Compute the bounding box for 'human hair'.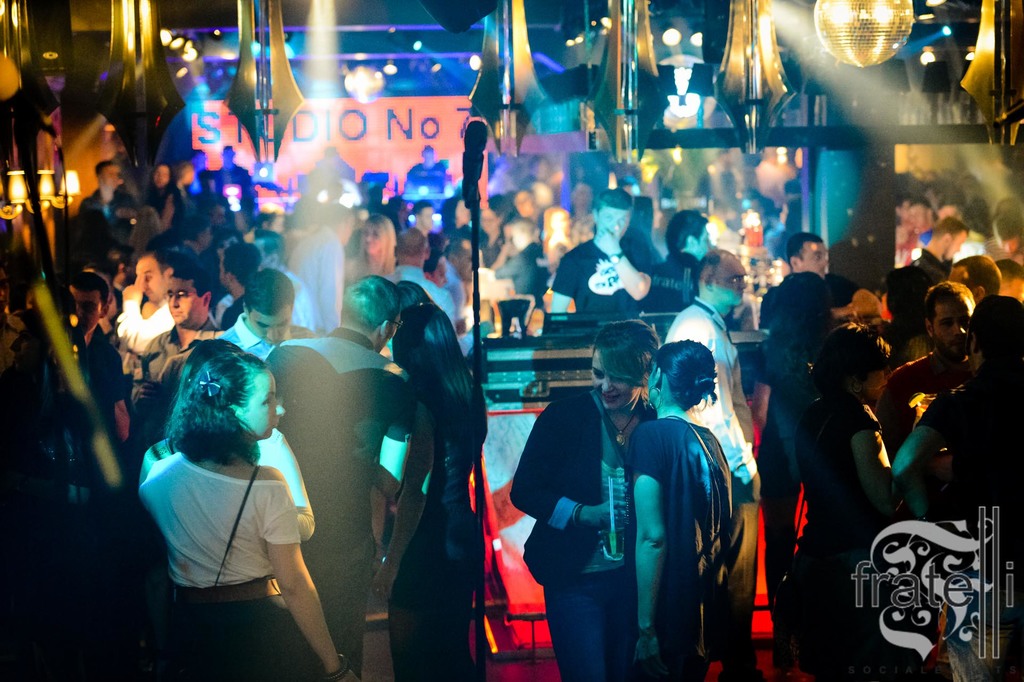
bbox=[786, 227, 822, 268].
